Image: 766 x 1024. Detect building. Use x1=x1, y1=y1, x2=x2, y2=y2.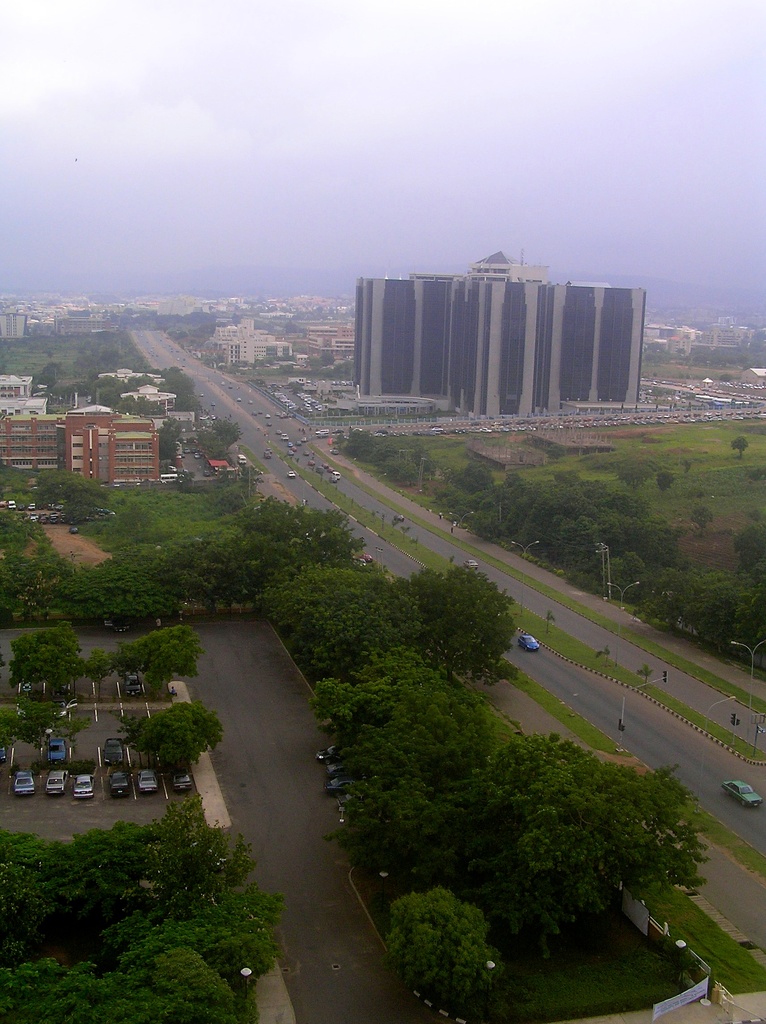
x1=0, y1=370, x2=165, y2=494.
